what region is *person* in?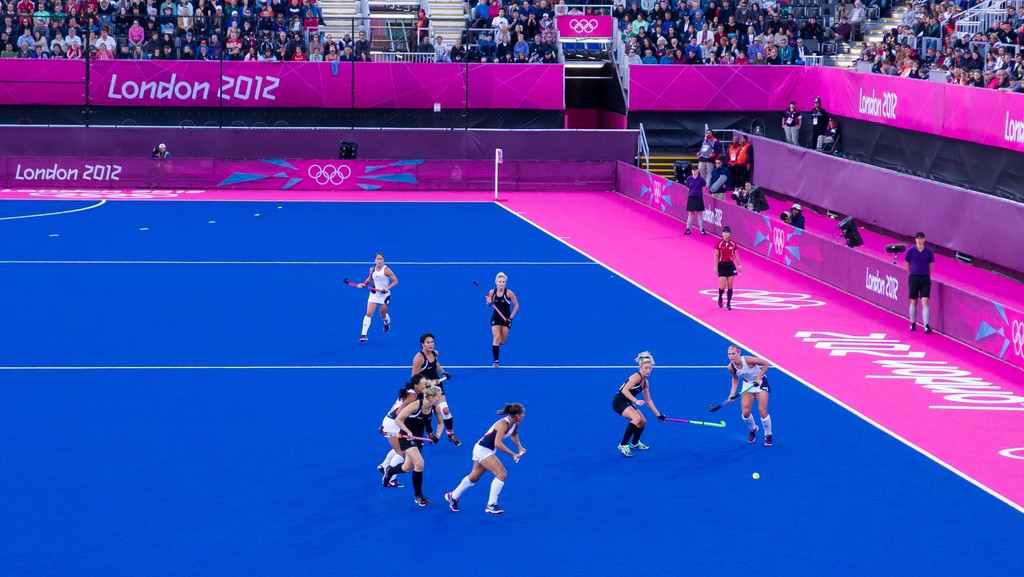
[382, 374, 415, 484].
